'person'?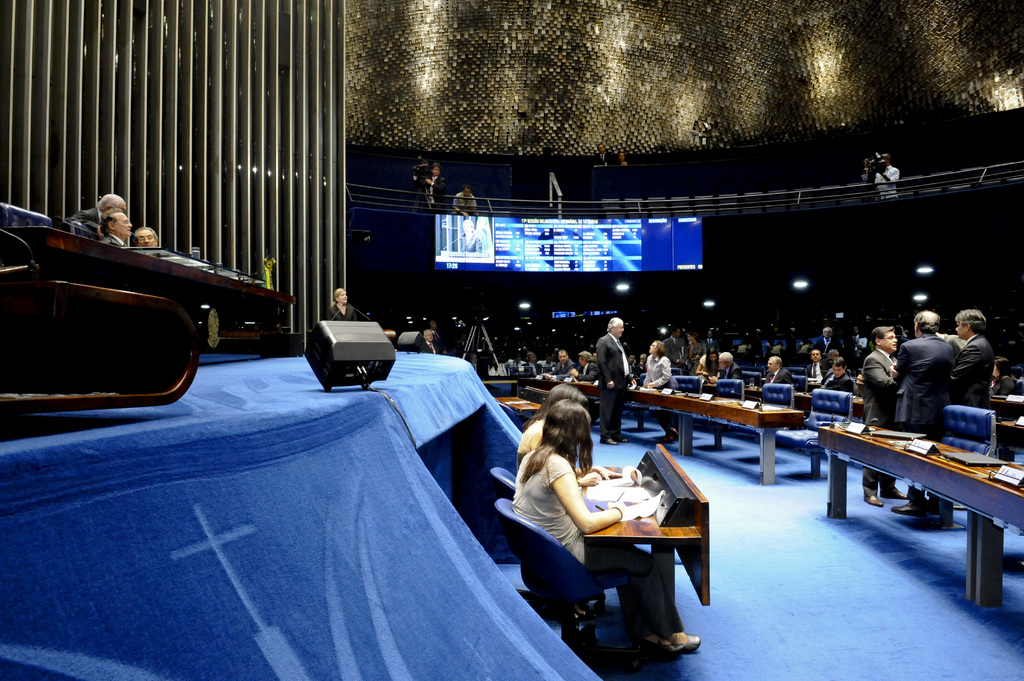
{"left": 627, "top": 354, "right": 634, "bottom": 371}
